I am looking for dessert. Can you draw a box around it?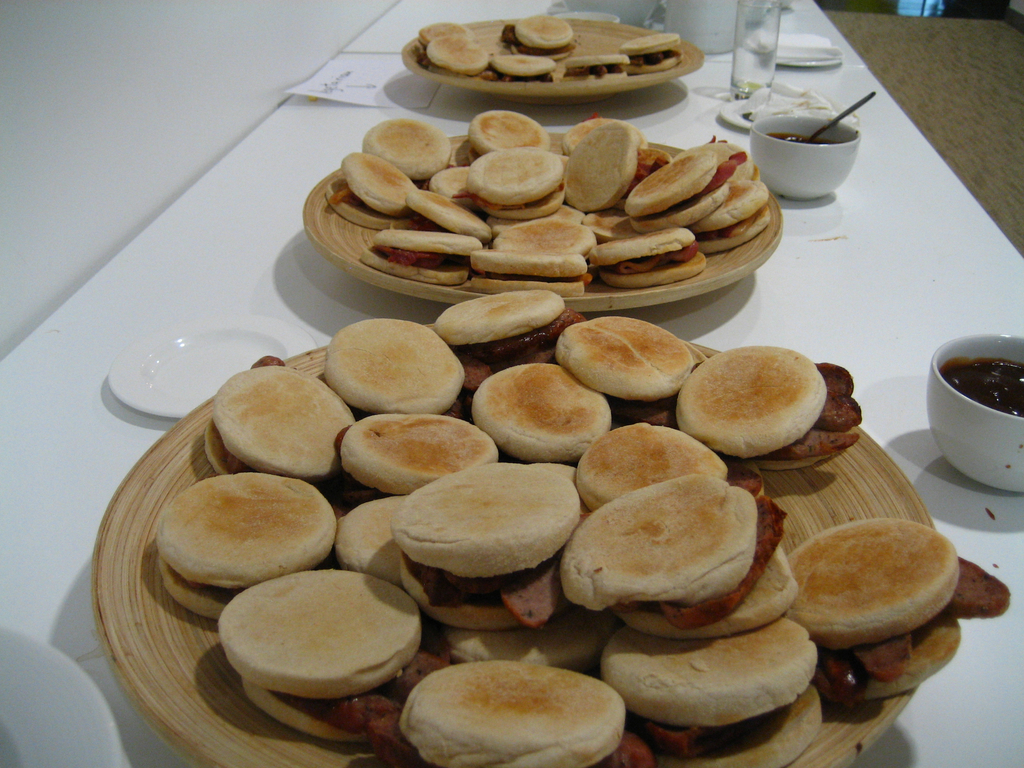
Sure, the bounding box is {"left": 600, "top": 239, "right": 712, "bottom": 291}.
